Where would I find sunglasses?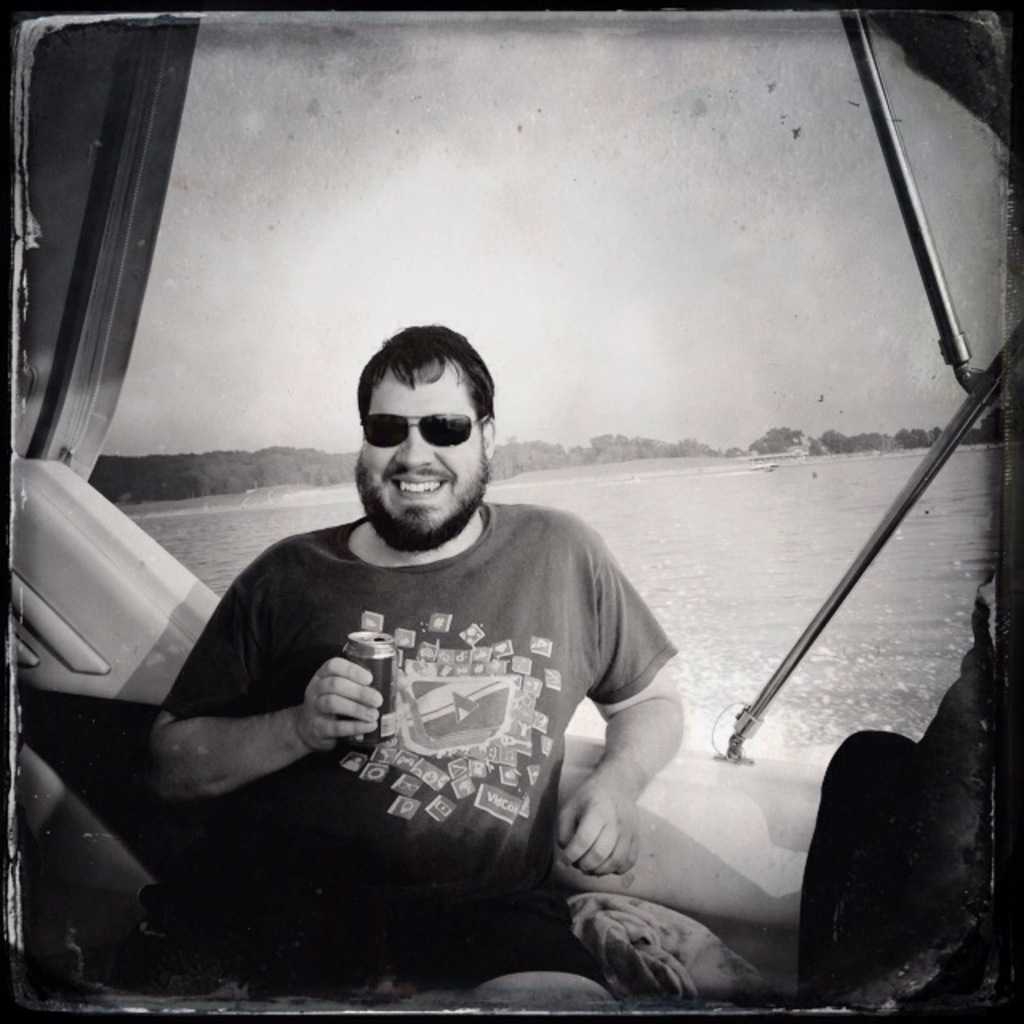
At [358,413,493,450].
